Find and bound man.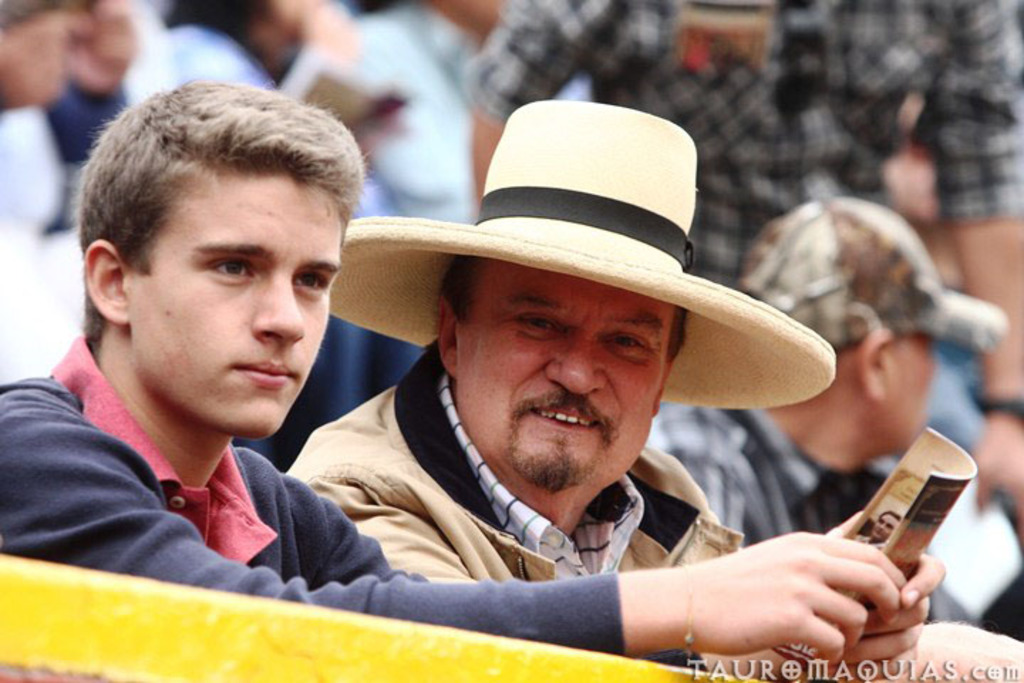
Bound: 0 75 944 682.
